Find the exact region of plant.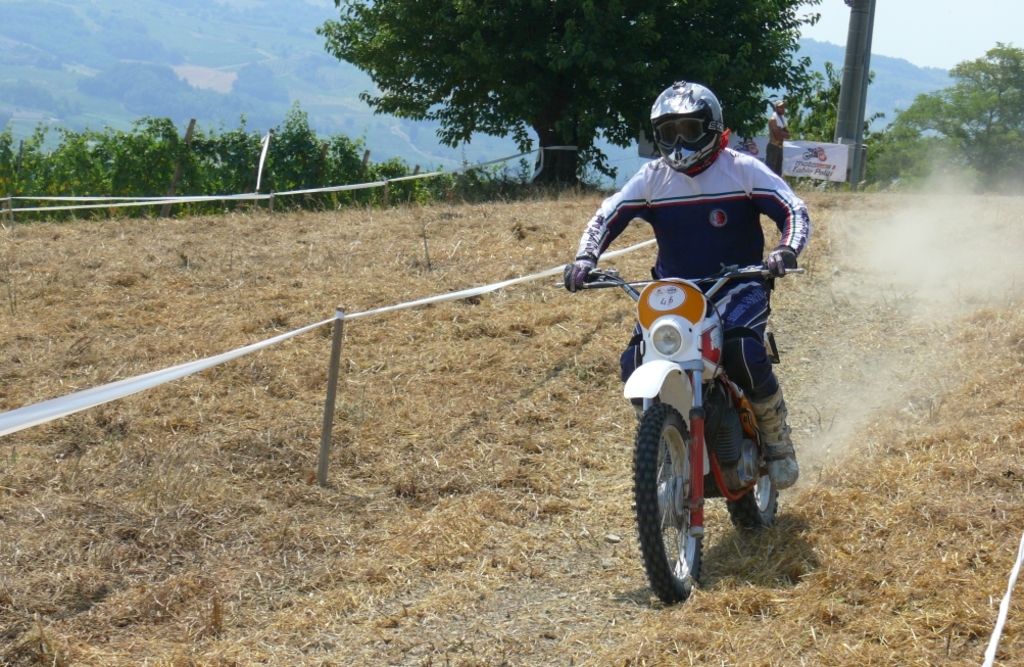
Exact region: 794:177:821:188.
